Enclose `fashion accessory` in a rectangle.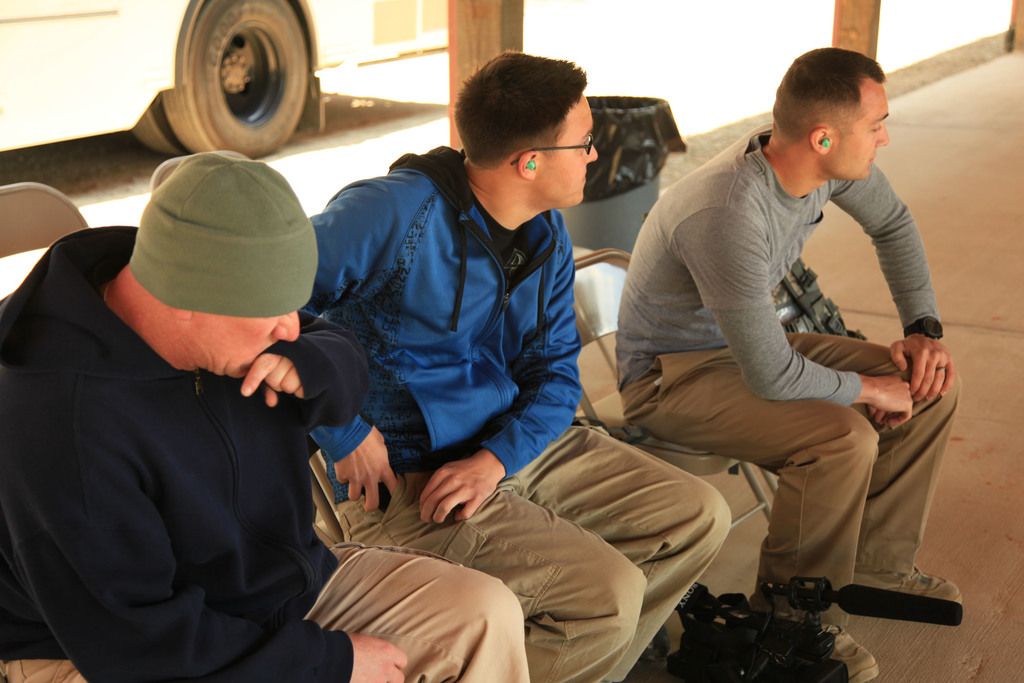
{"x1": 748, "y1": 598, "x2": 878, "y2": 682}.
